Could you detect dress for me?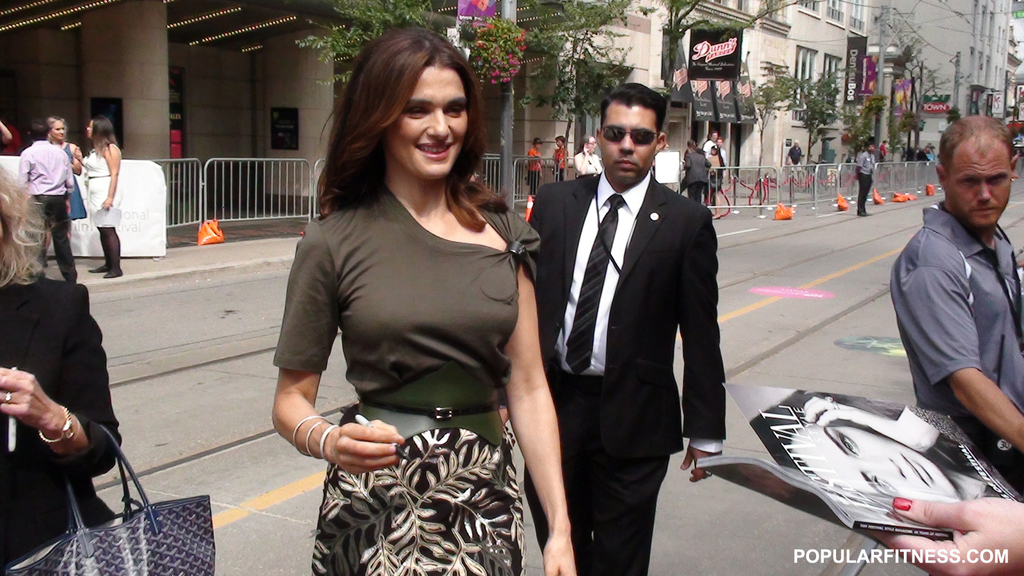
Detection result: 60/145/89/221.
